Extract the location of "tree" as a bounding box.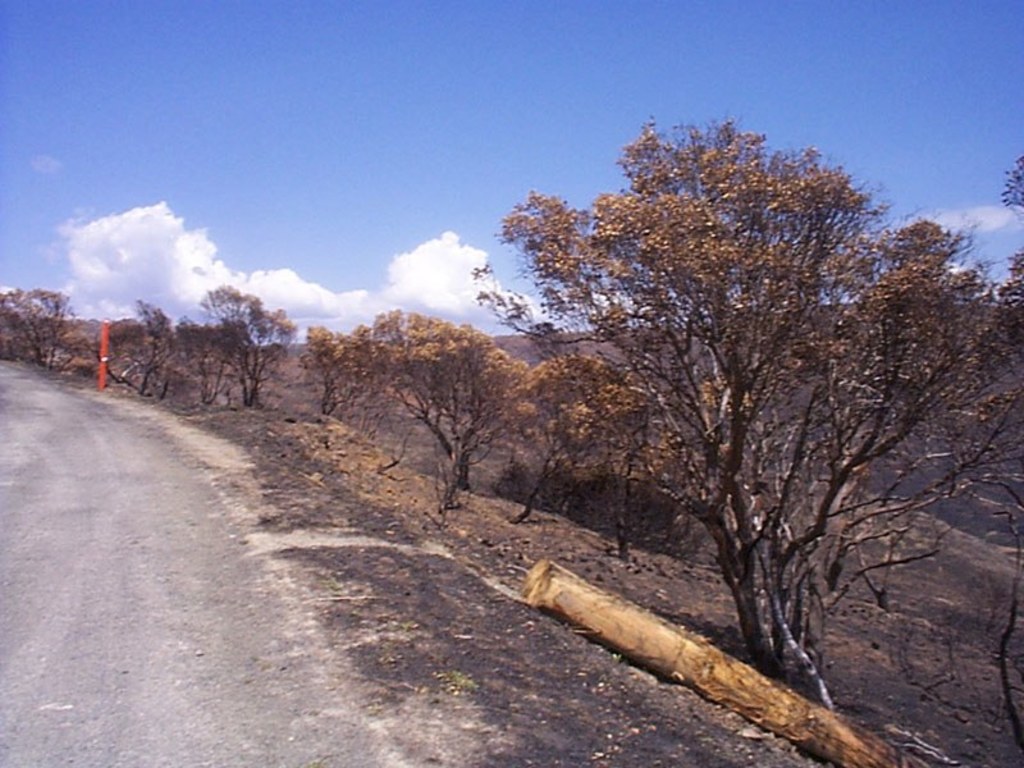
(left=293, top=324, right=364, bottom=422).
